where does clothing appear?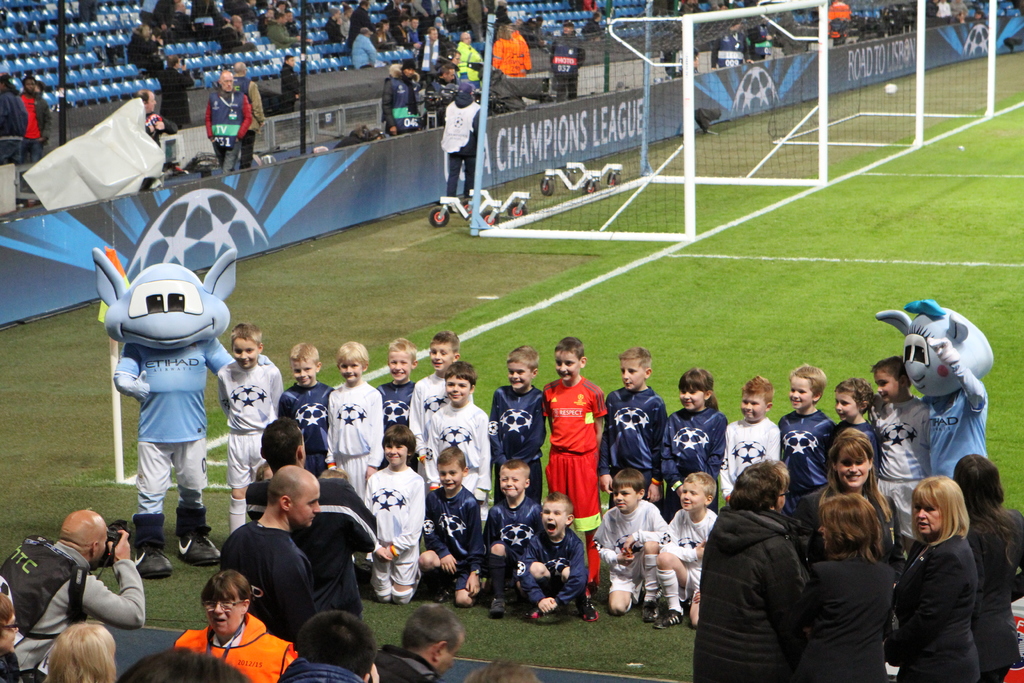
Appears at crop(234, 74, 268, 168).
